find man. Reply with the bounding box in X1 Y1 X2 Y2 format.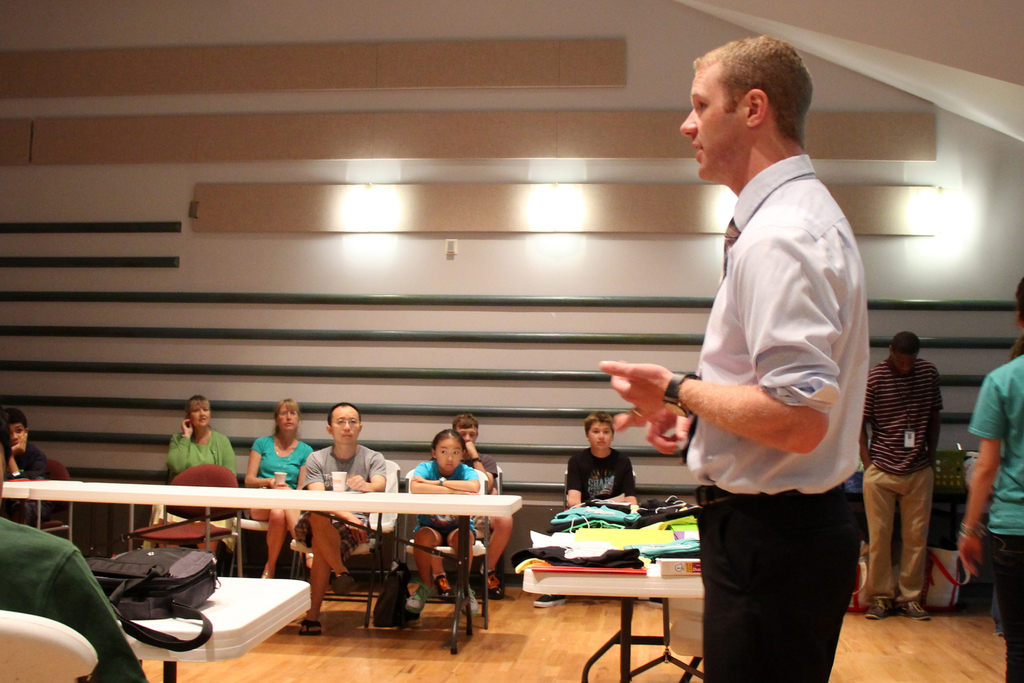
857 331 948 620.
